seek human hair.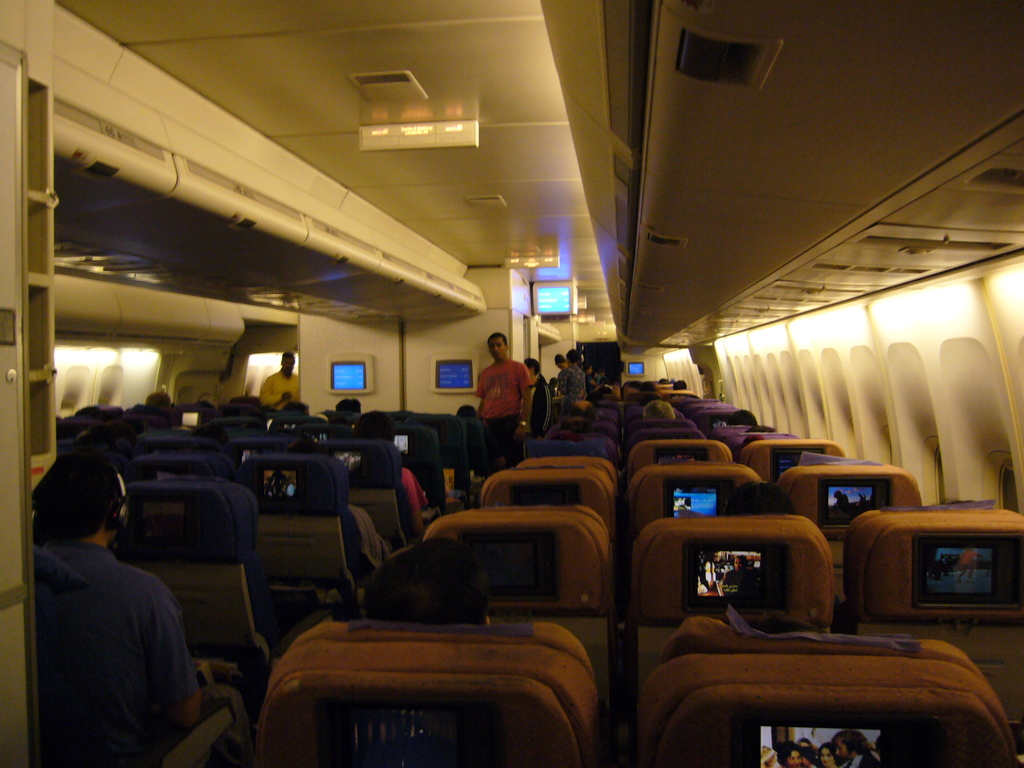
pyautogui.locateOnScreen(189, 422, 230, 443).
